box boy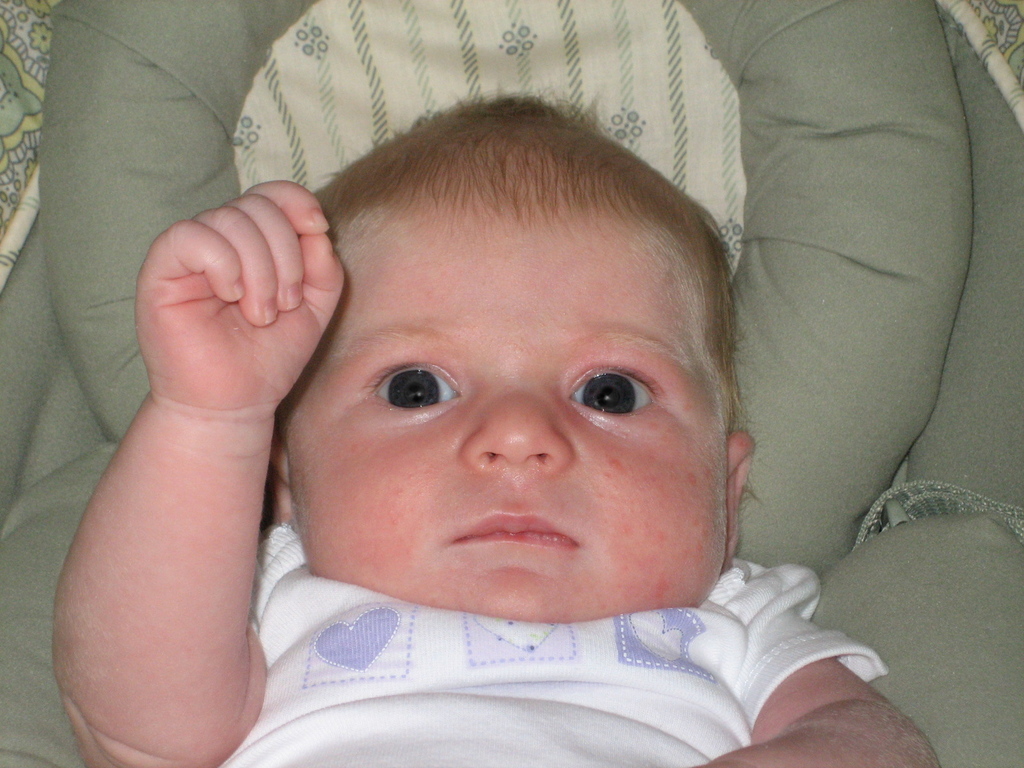
crop(52, 86, 939, 767)
